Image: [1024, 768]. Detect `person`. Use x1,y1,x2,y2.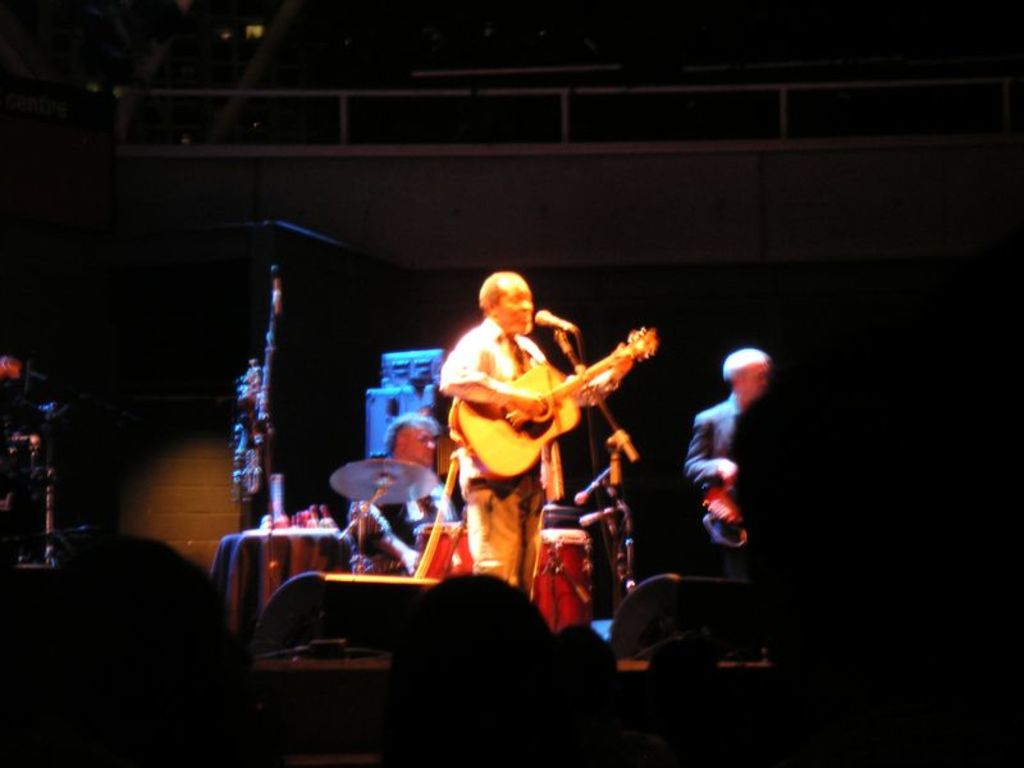
351,412,442,556.
